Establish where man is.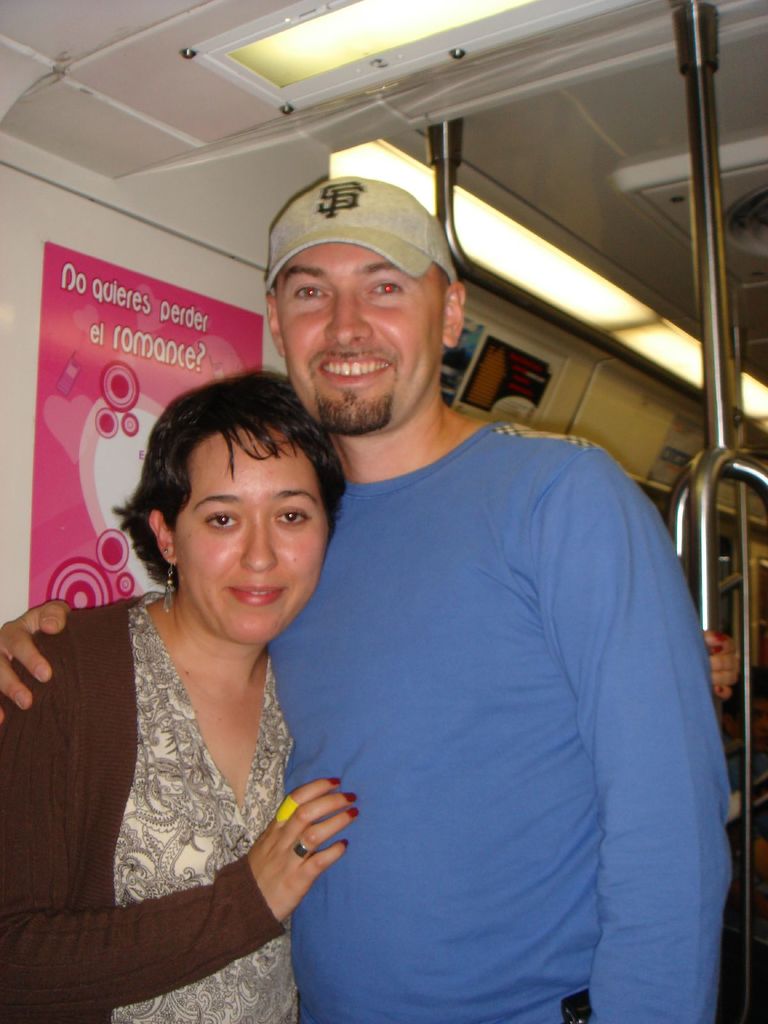
Established at [0,175,735,1023].
